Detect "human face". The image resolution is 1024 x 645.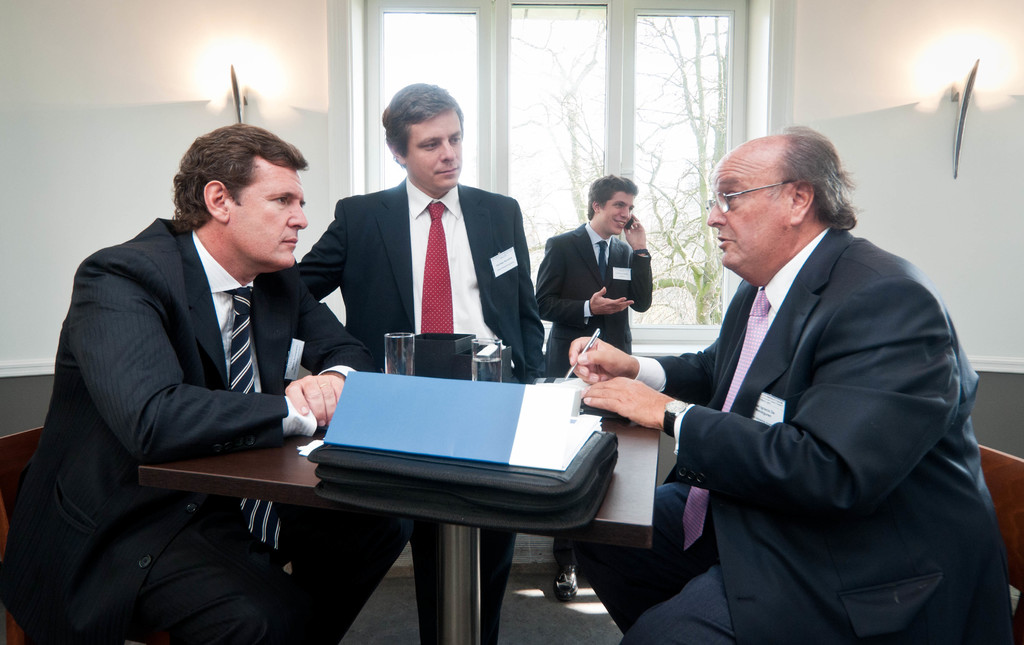
Rect(221, 155, 307, 269).
